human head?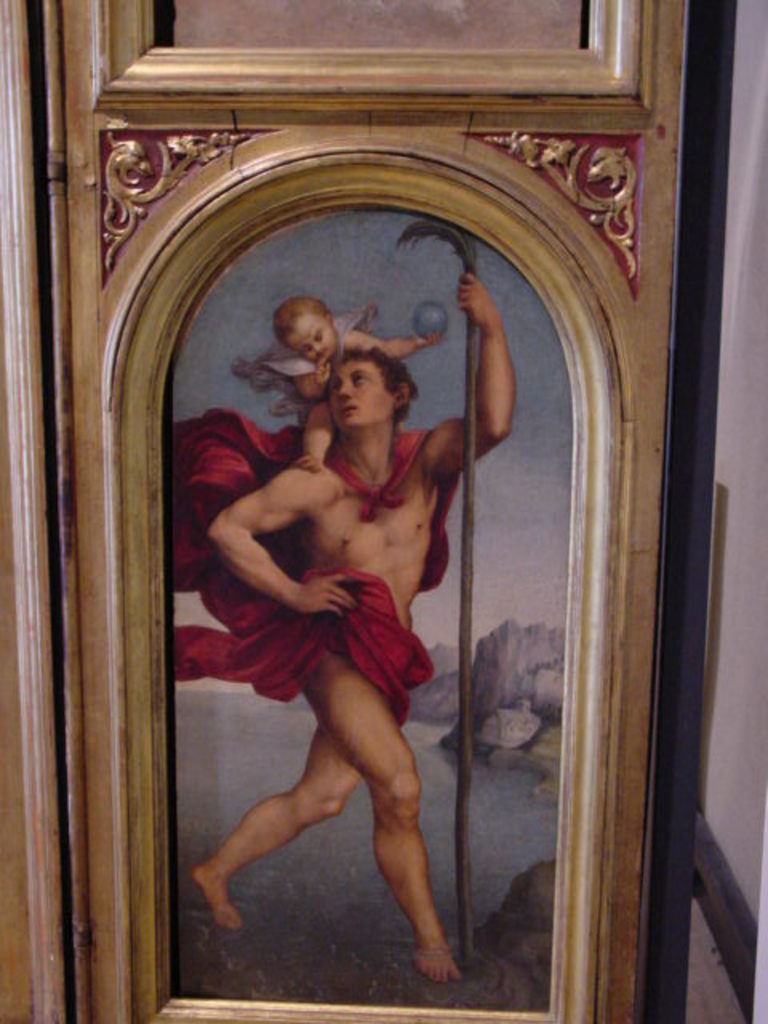
(left=322, top=330, right=408, bottom=424)
